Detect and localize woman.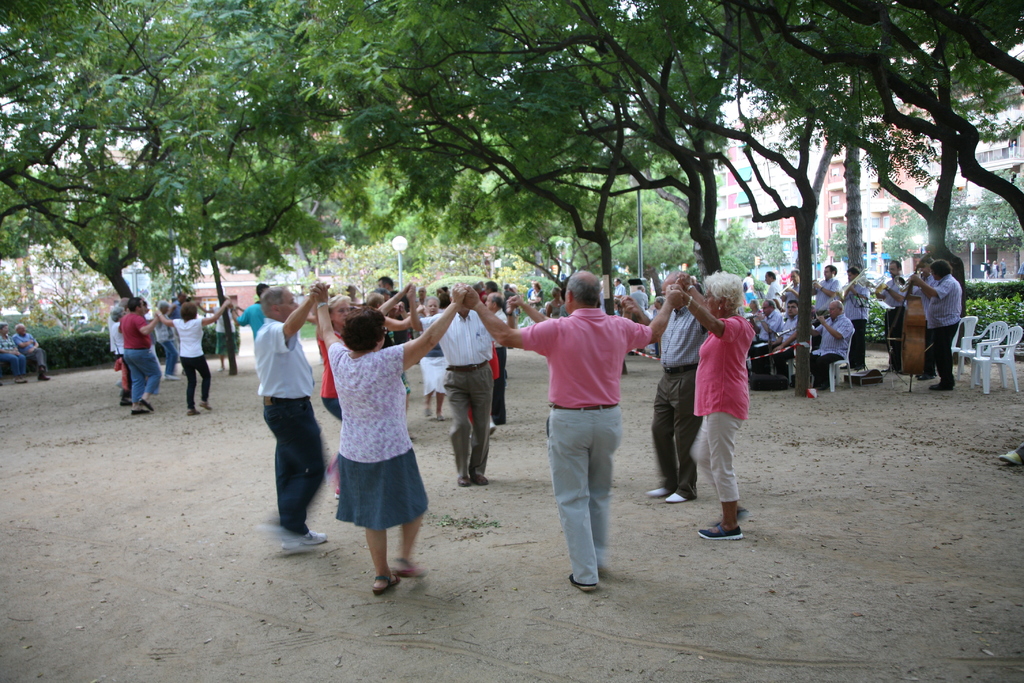
Localized at left=319, top=282, right=411, bottom=419.
